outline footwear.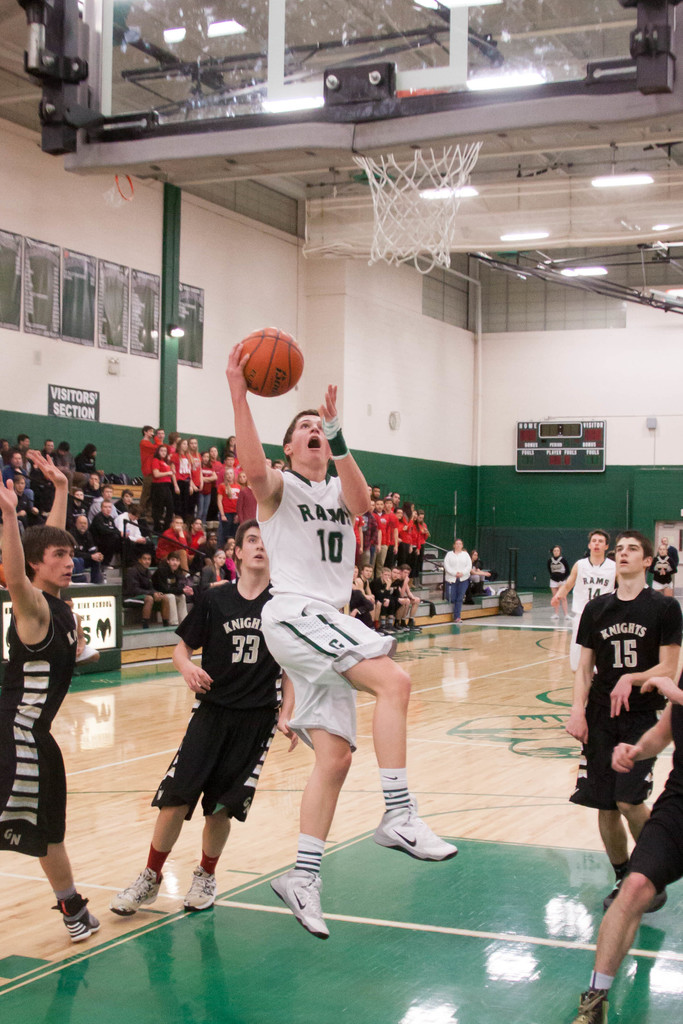
Outline: (left=108, top=865, right=166, bottom=922).
